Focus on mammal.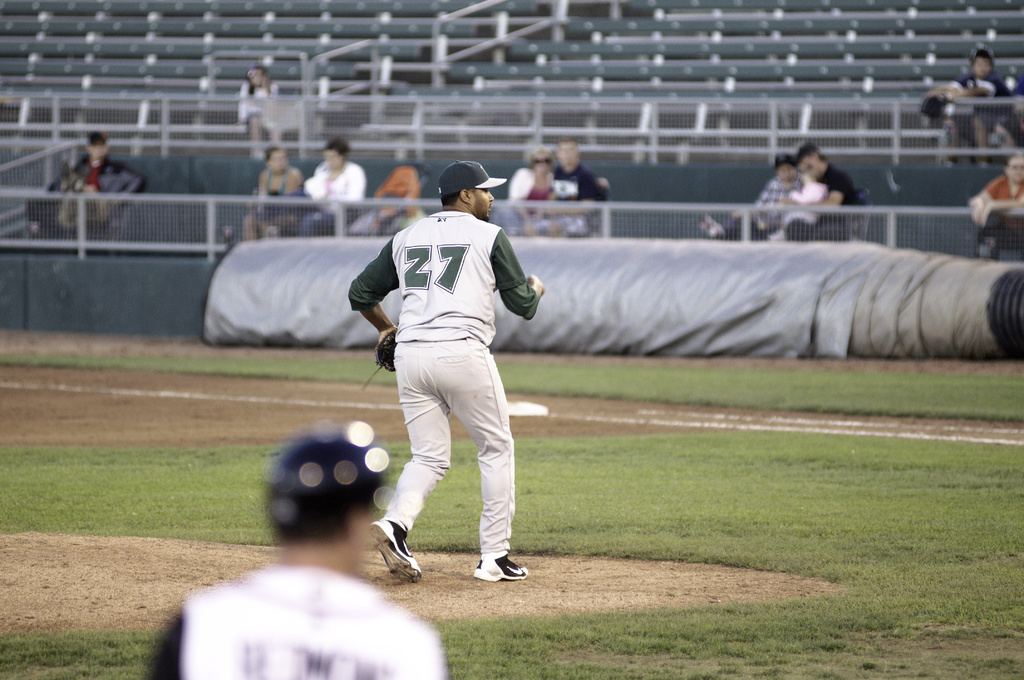
Focused at x1=139 y1=410 x2=447 y2=679.
